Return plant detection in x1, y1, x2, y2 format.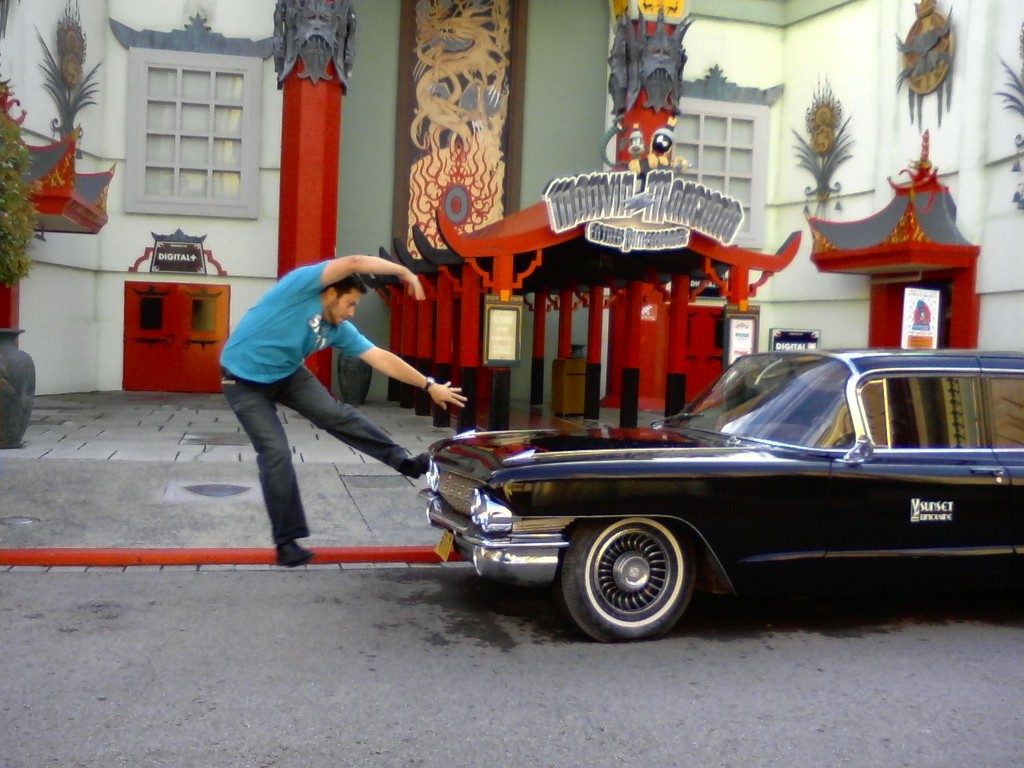
784, 70, 856, 195.
